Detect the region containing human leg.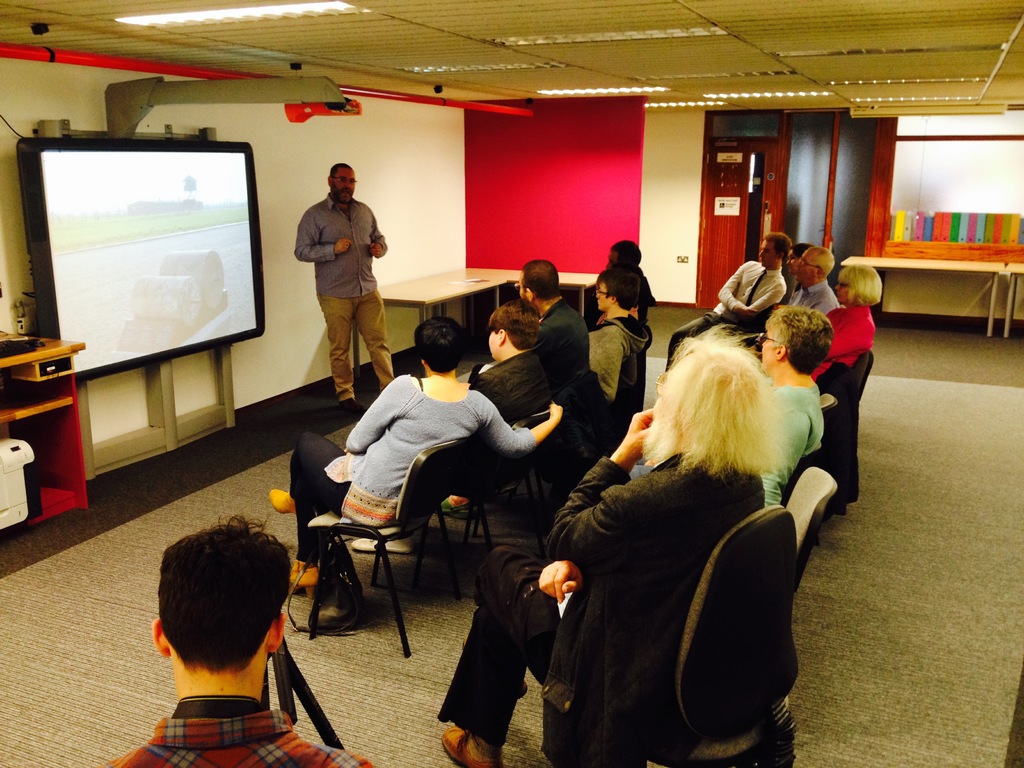
[x1=317, y1=289, x2=356, y2=397].
